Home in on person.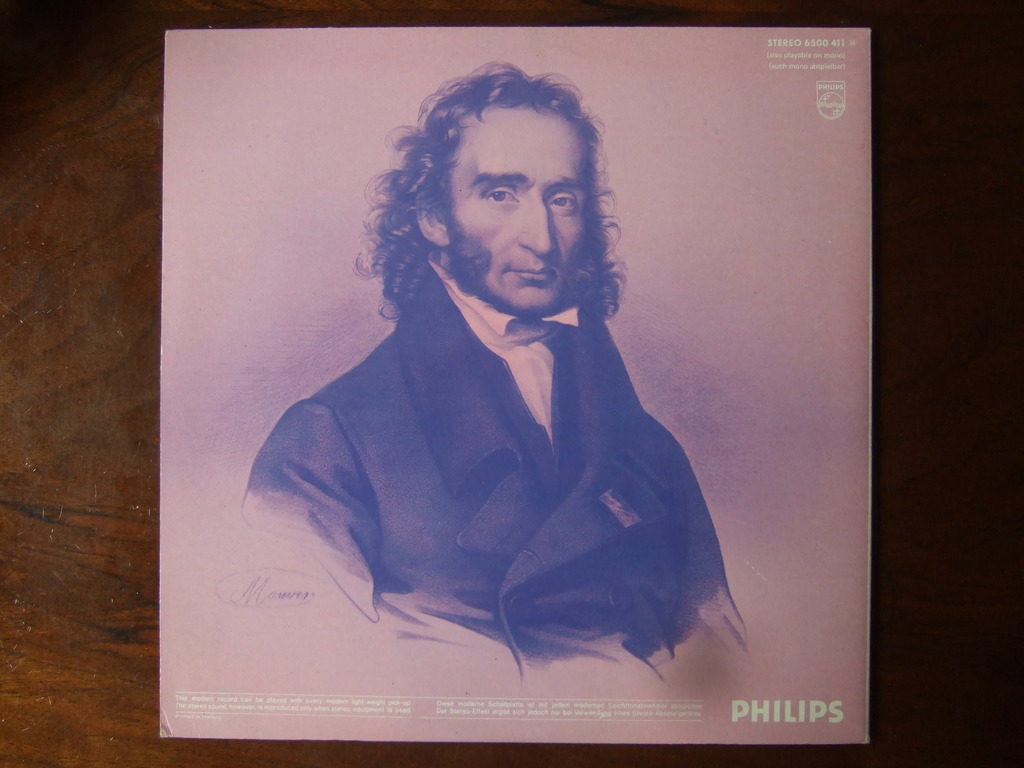
Homed in at <box>247,64,749,688</box>.
